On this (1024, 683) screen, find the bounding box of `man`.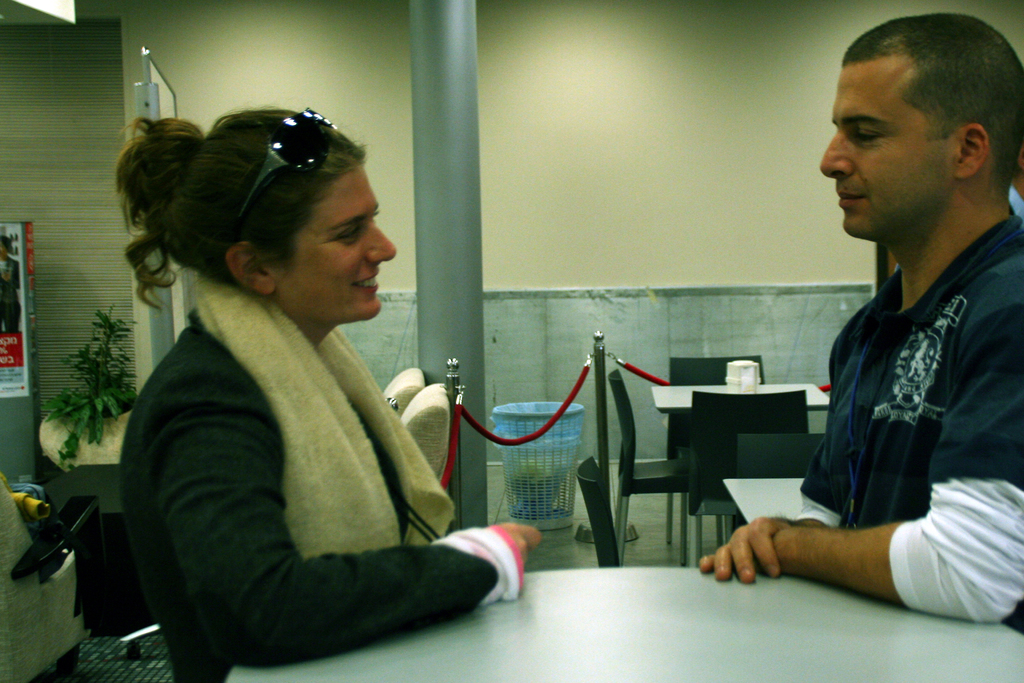
Bounding box: rect(748, 26, 1020, 641).
